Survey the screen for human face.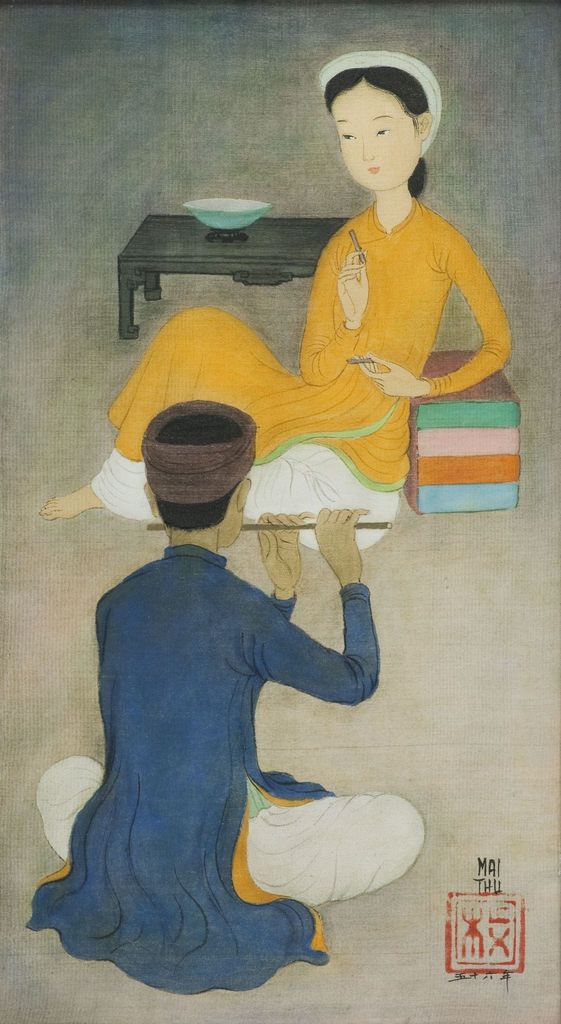
Survey found: <bbox>324, 79, 421, 191</bbox>.
